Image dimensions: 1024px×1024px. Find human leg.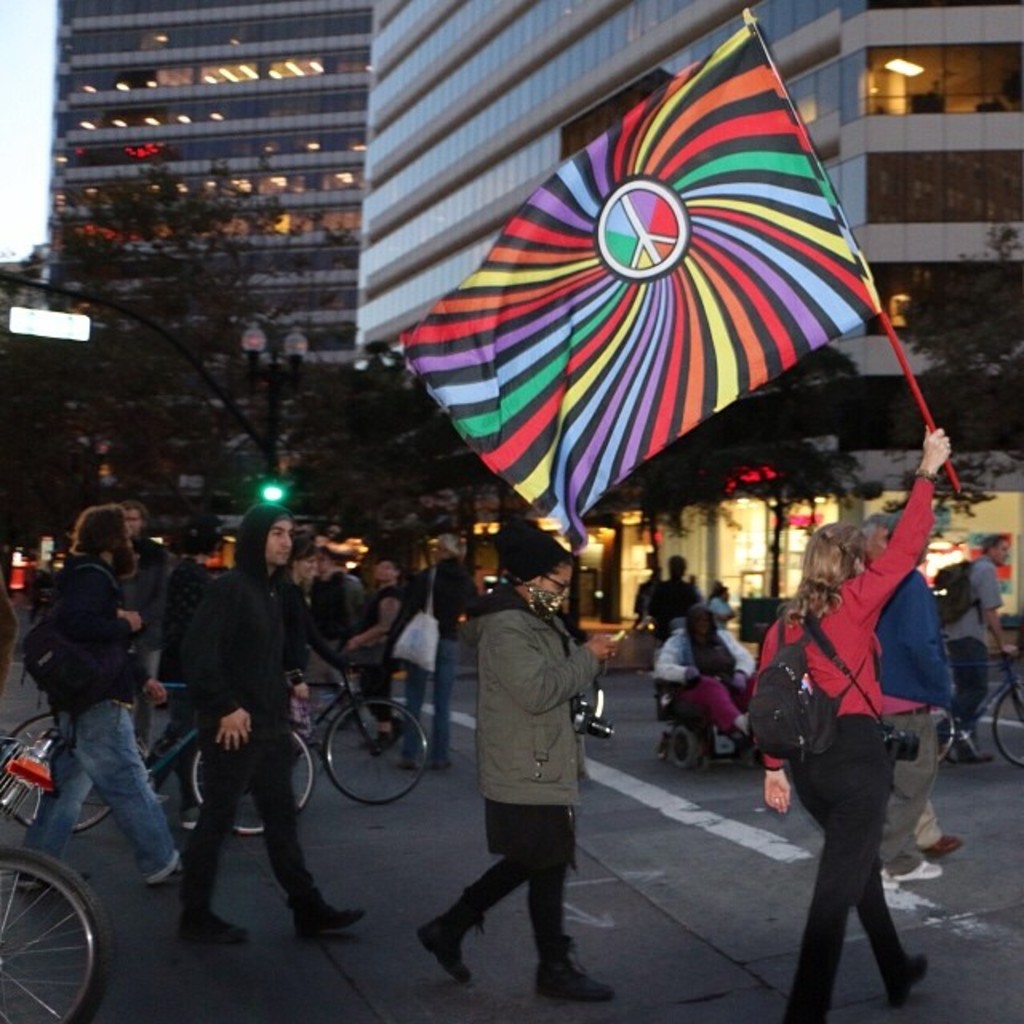
[790,757,928,997].
